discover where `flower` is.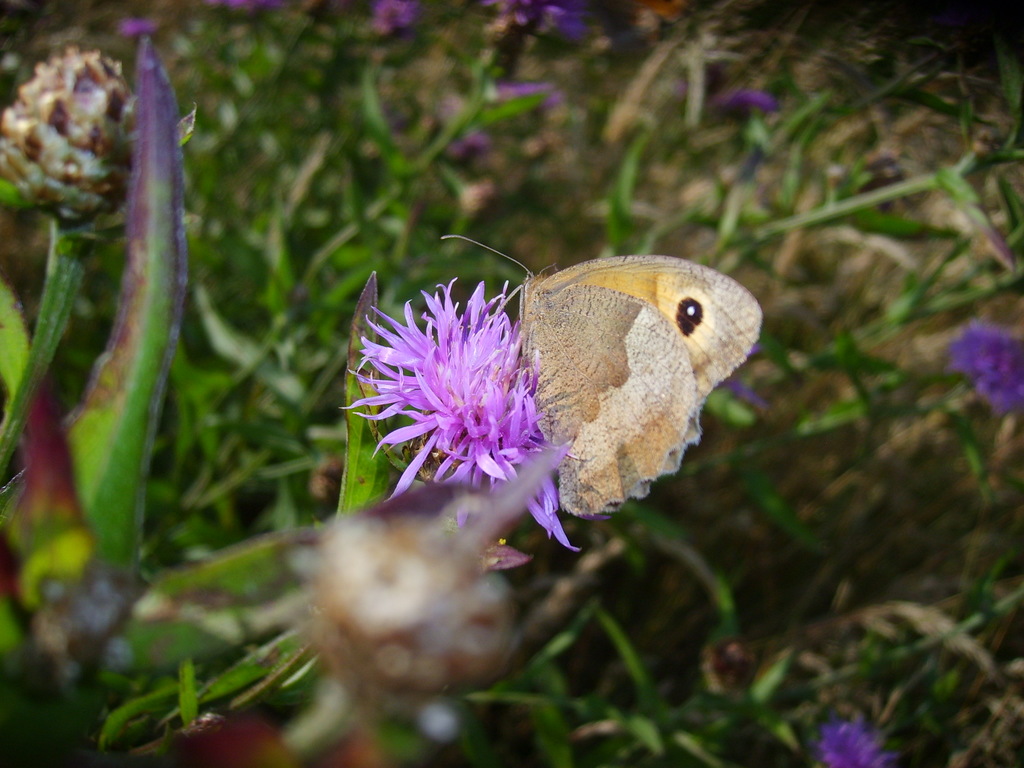
Discovered at pyautogui.locateOnScreen(713, 83, 783, 121).
